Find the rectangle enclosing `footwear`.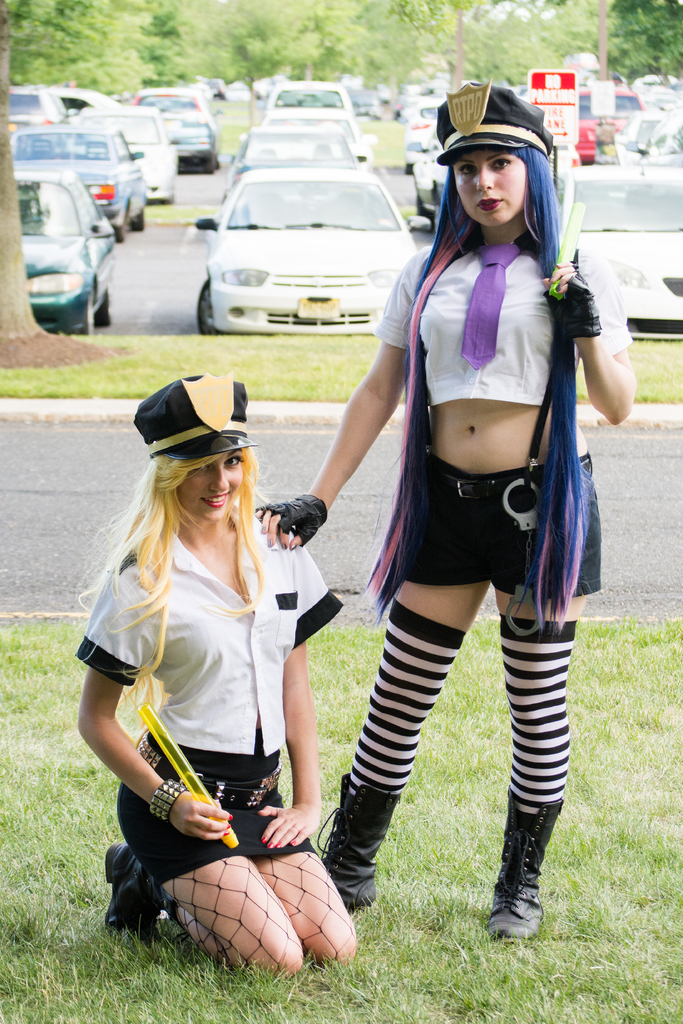
pyautogui.locateOnScreen(495, 850, 557, 946).
